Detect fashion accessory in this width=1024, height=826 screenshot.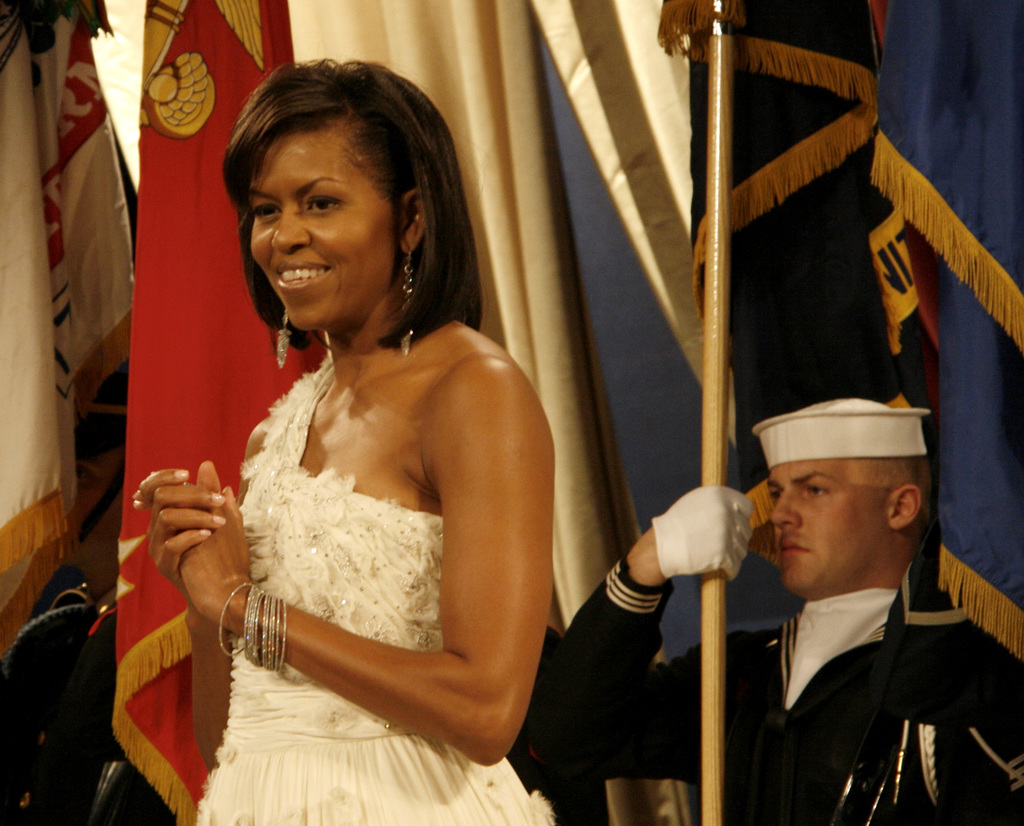
Detection: 398, 248, 420, 357.
